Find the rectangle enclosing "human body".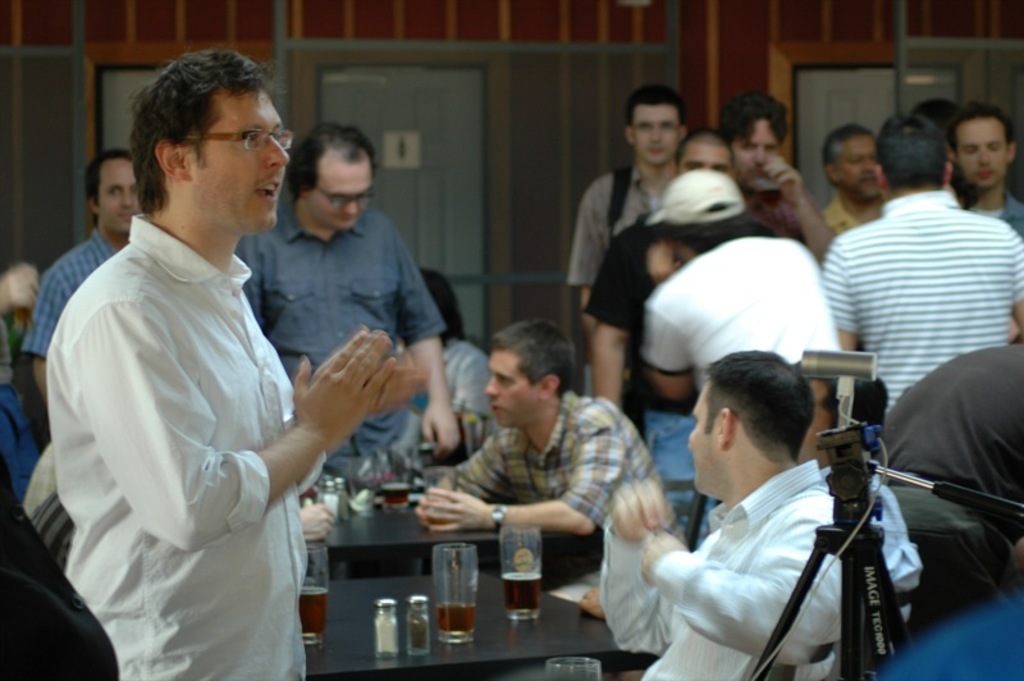
left=567, top=163, right=677, bottom=319.
